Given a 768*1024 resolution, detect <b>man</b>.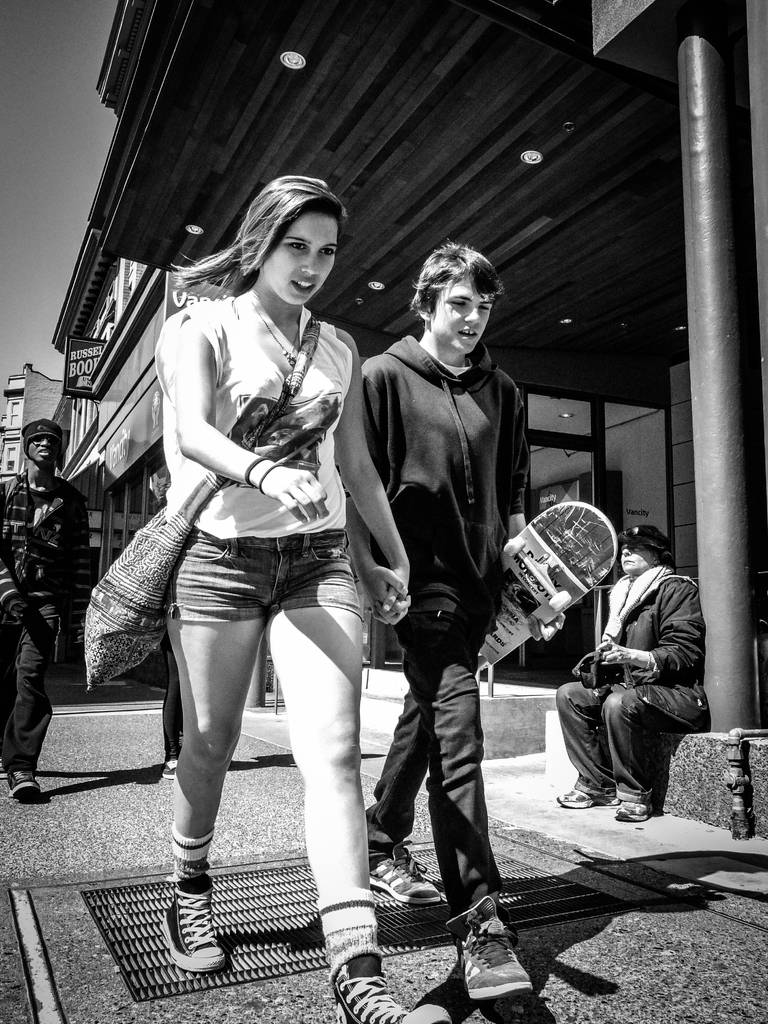
rect(564, 519, 722, 829).
